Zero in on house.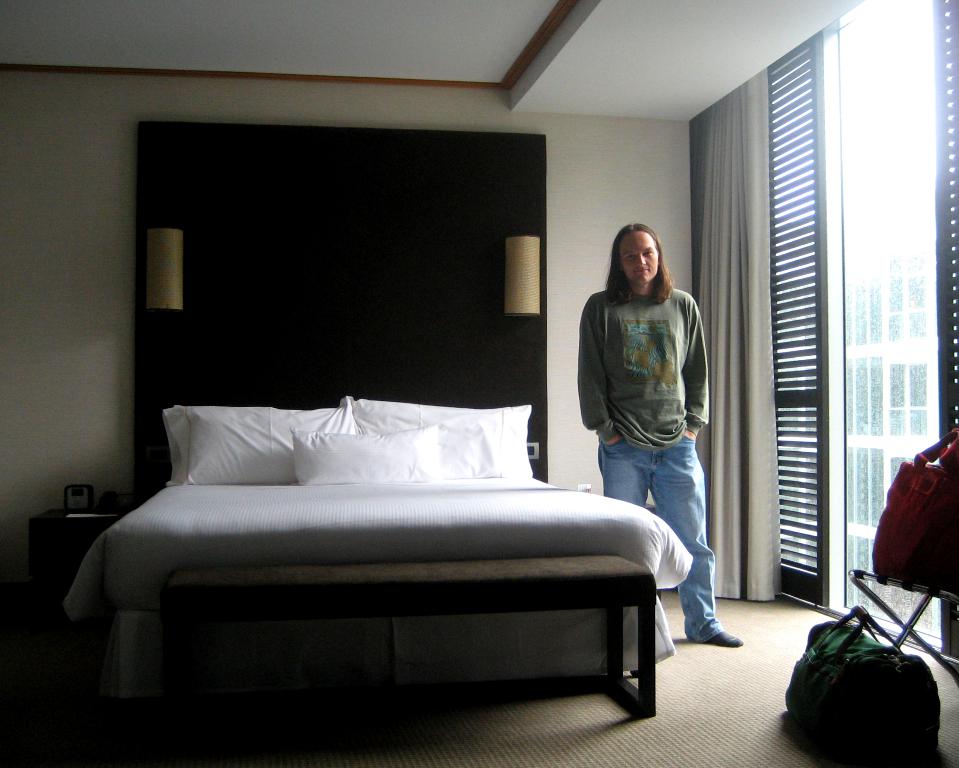
Zeroed in: Rect(0, 57, 956, 718).
